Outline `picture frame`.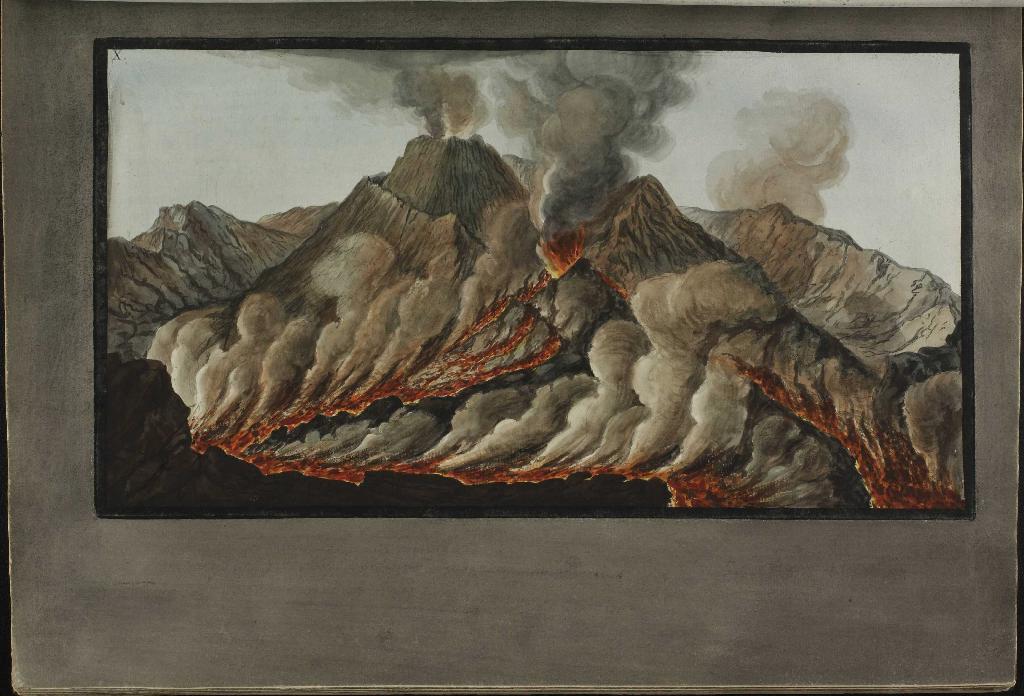
Outline: <region>92, 37, 975, 521</region>.
